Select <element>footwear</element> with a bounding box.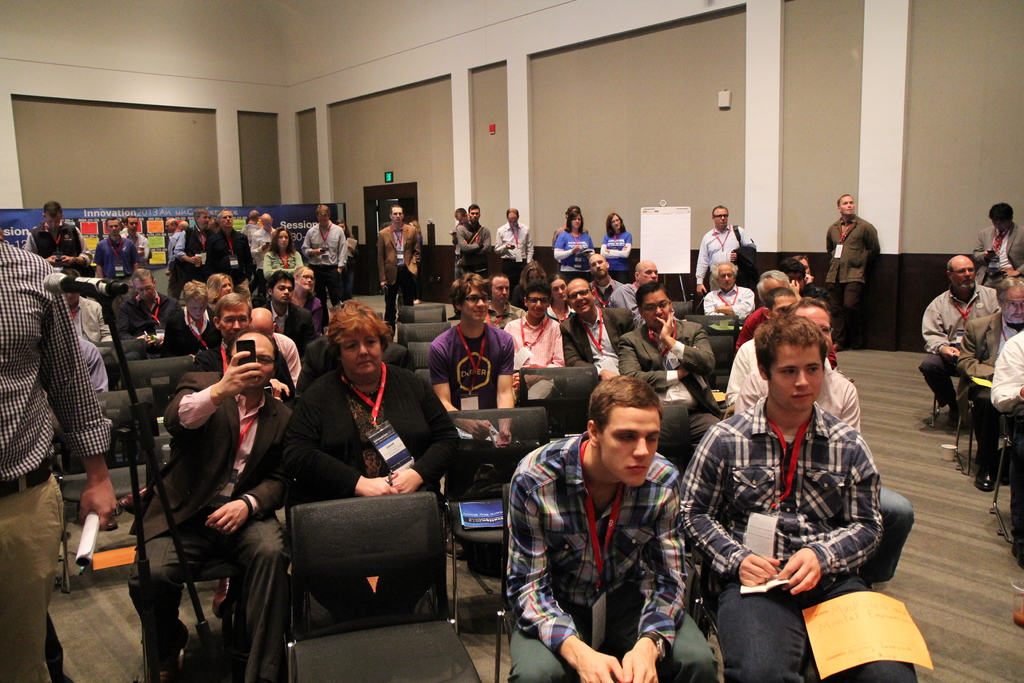
l=445, t=525, r=467, b=559.
